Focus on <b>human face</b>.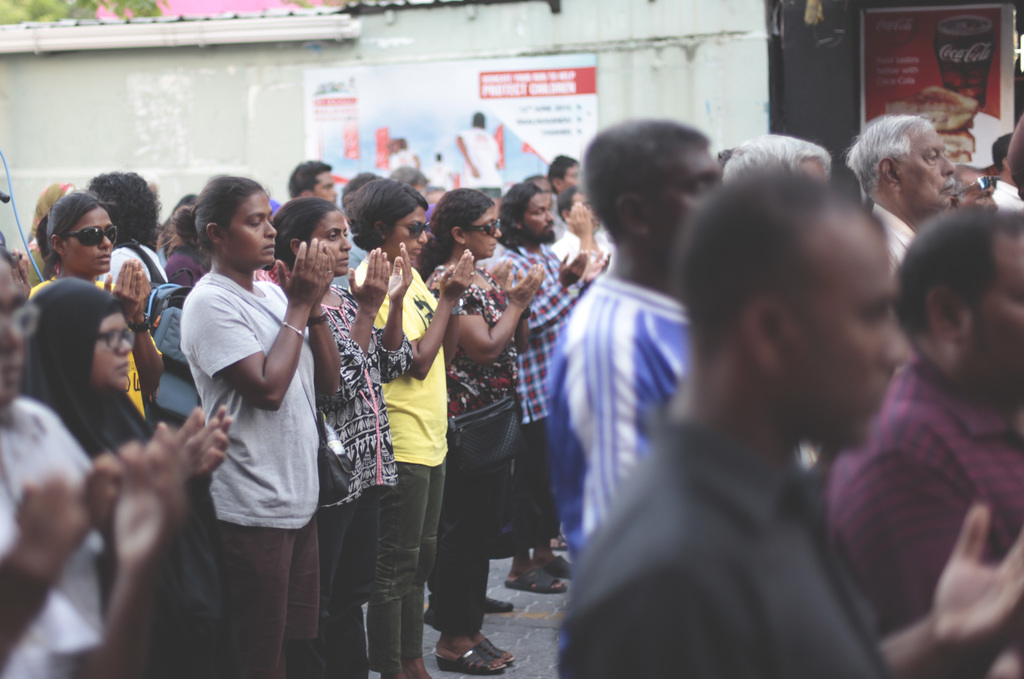
Focused at box(313, 209, 351, 278).
